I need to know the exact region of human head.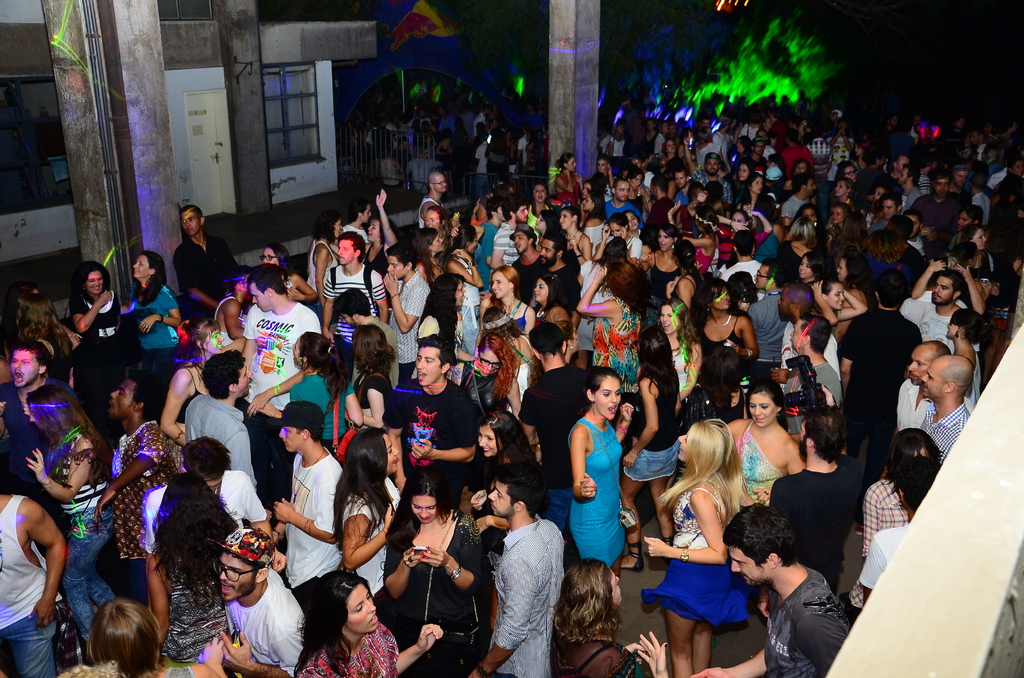
Region: bbox=[1009, 193, 1023, 227].
